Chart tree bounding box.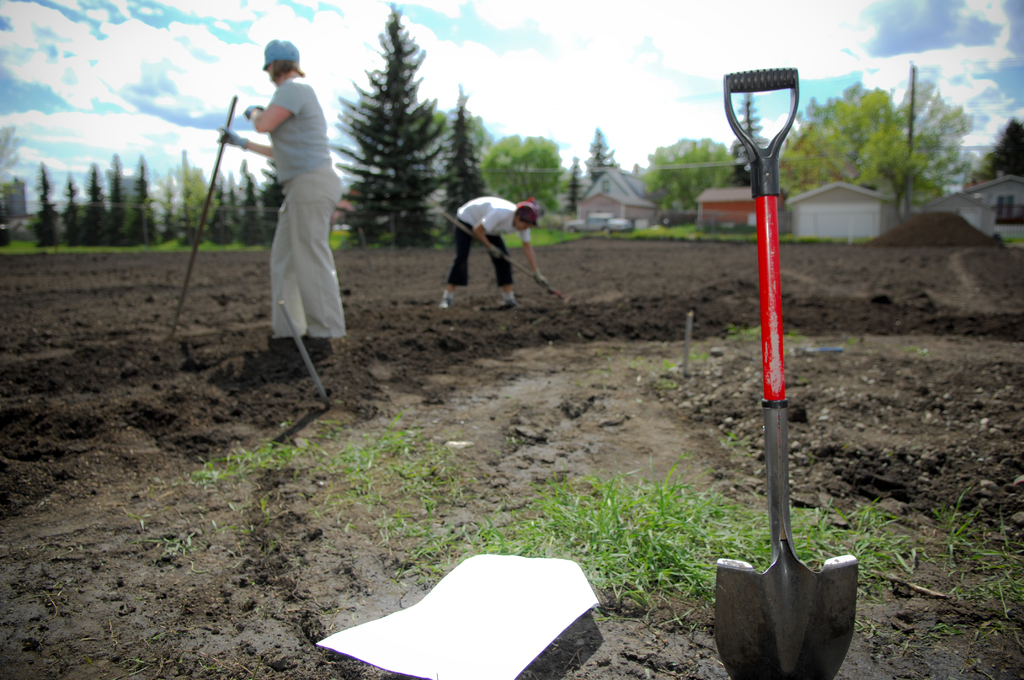
Charted: box=[479, 121, 572, 242].
